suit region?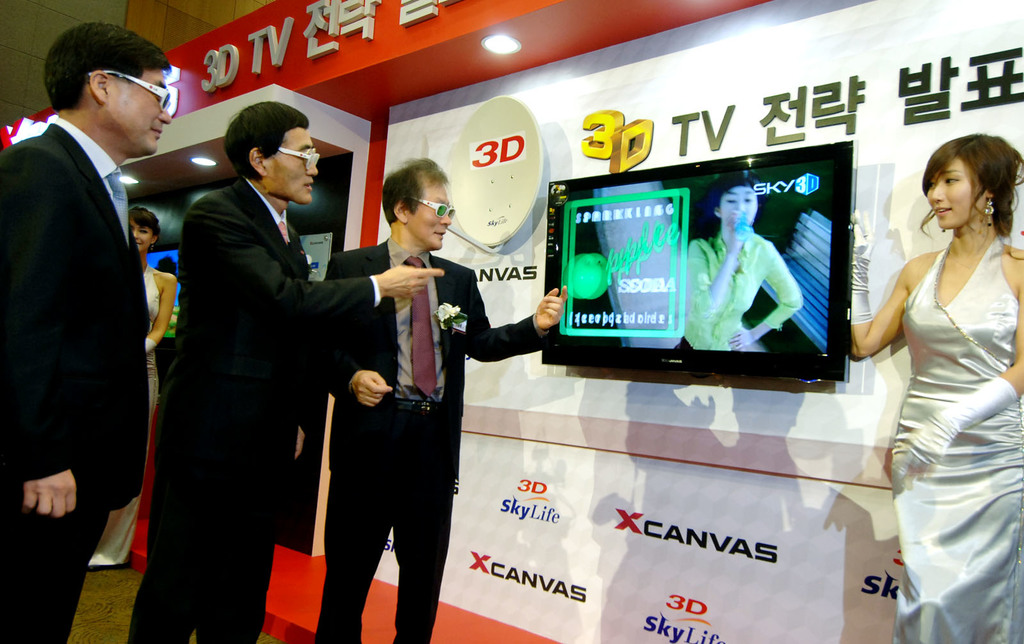
315:232:548:643
